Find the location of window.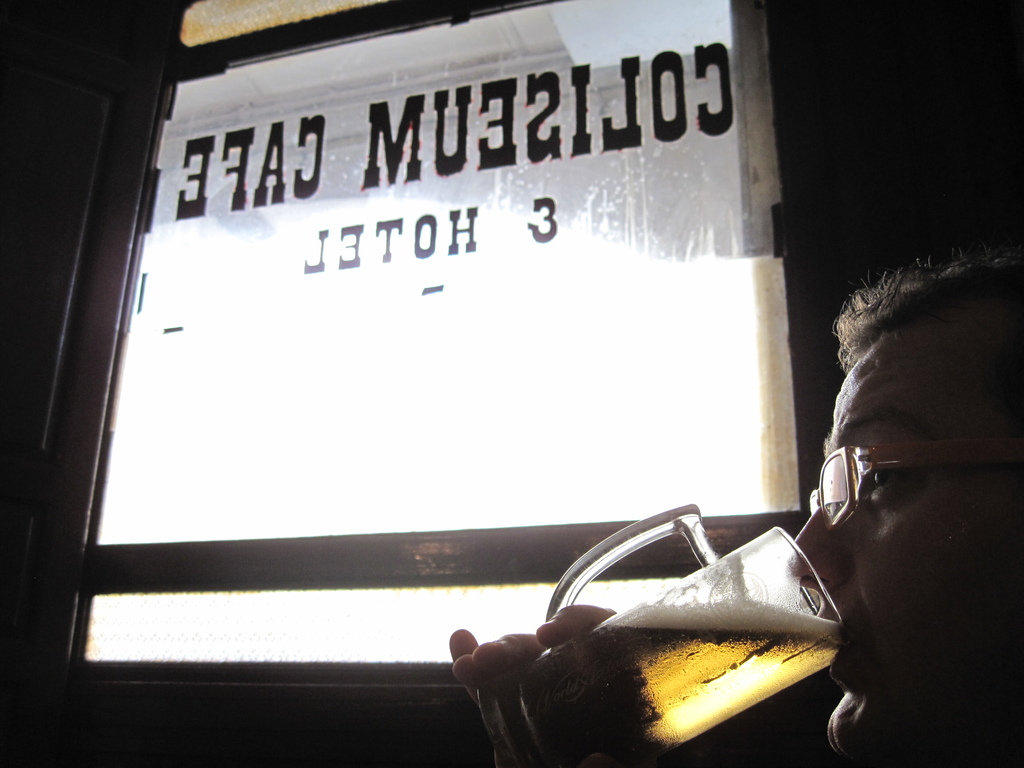
Location: select_region(0, 0, 821, 743).
